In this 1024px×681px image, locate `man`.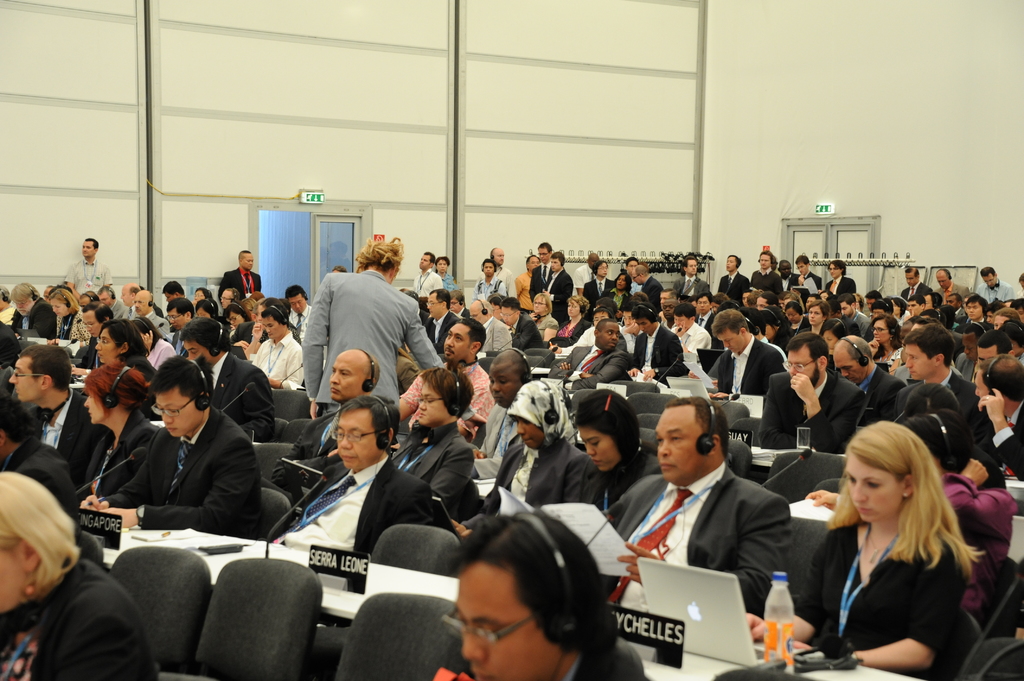
Bounding box: select_region(684, 307, 788, 398).
